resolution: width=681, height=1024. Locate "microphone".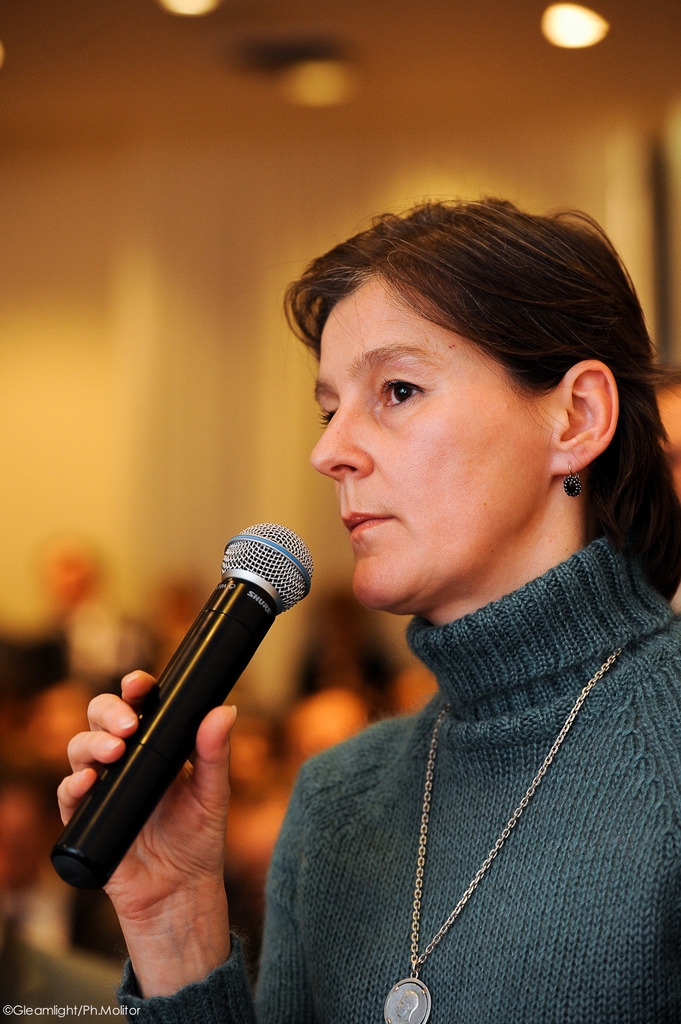
51:516:313:891.
